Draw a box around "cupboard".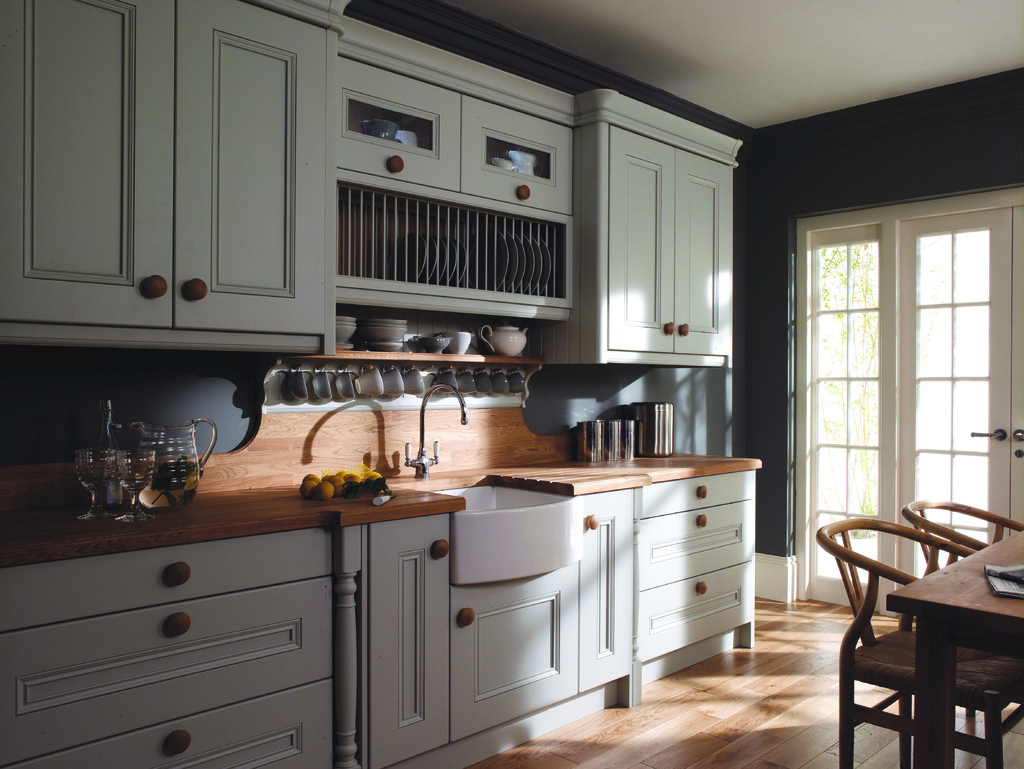
[15,467,764,766].
